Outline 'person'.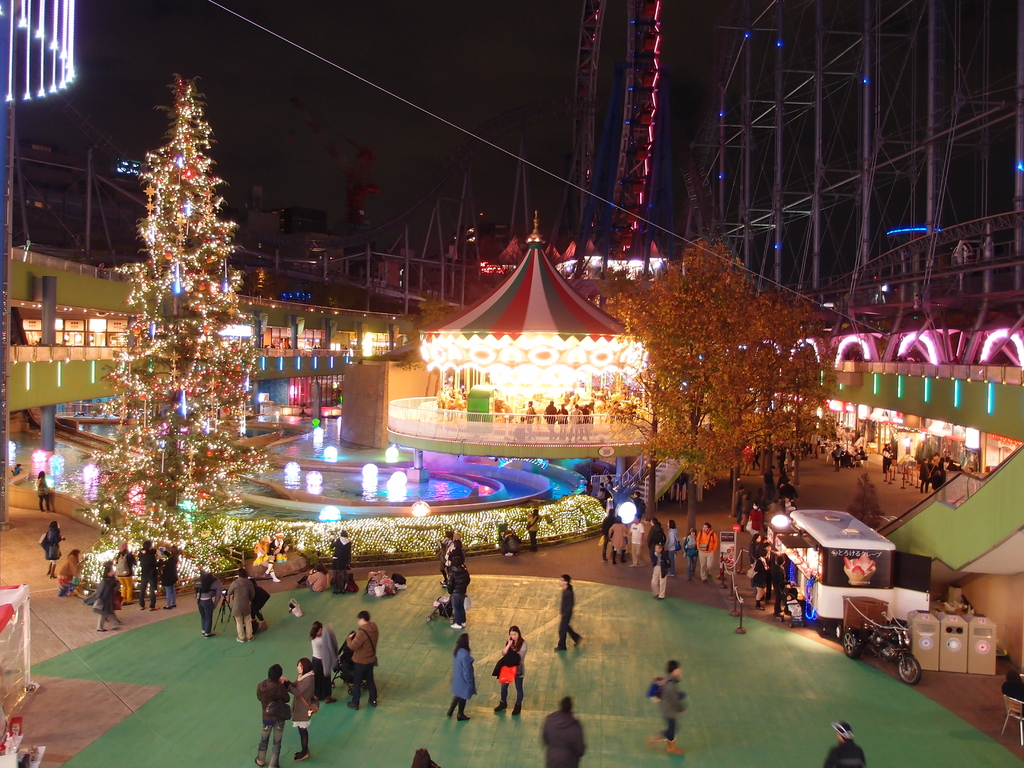
Outline: [889, 440, 895, 460].
